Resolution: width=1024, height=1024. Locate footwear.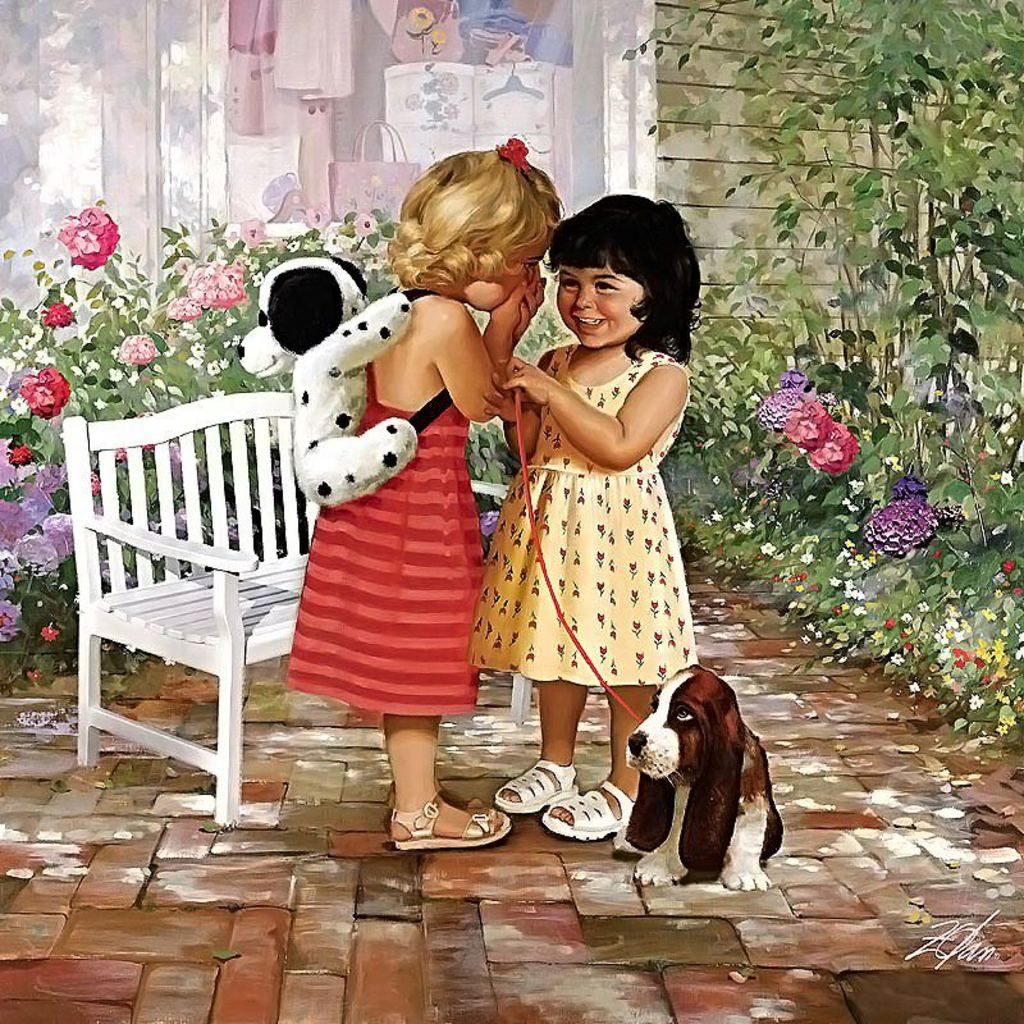
392/795/500/846.
